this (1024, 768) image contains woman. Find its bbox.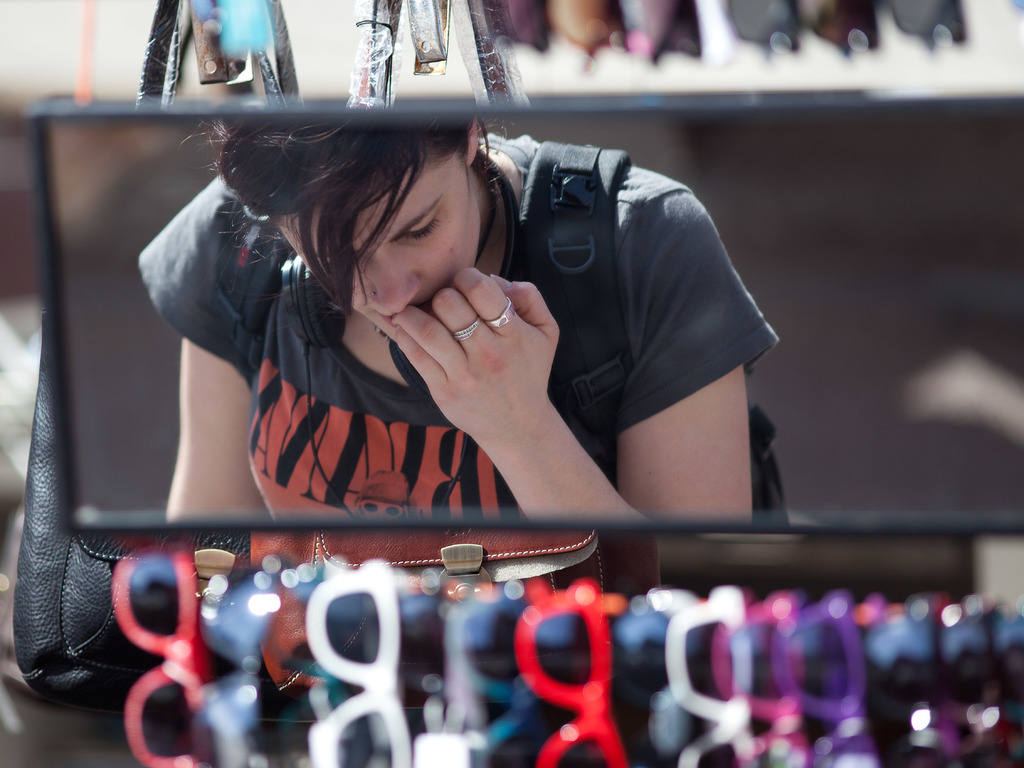
l=137, t=116, r=780, b=523.
